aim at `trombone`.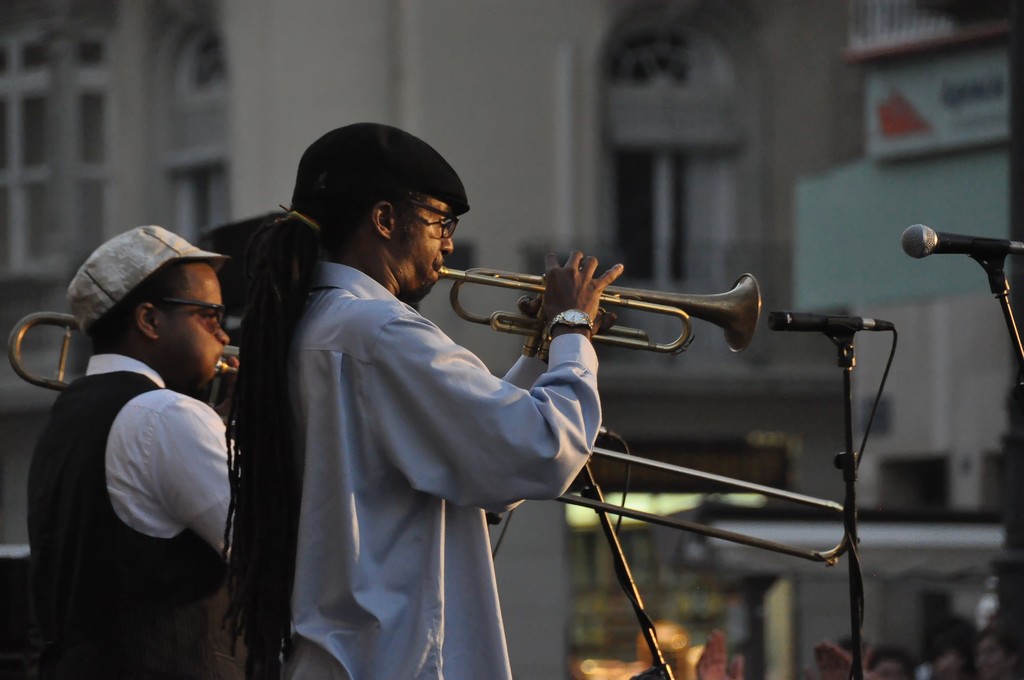
Aimed at detection(8, 309, 862, 568).
